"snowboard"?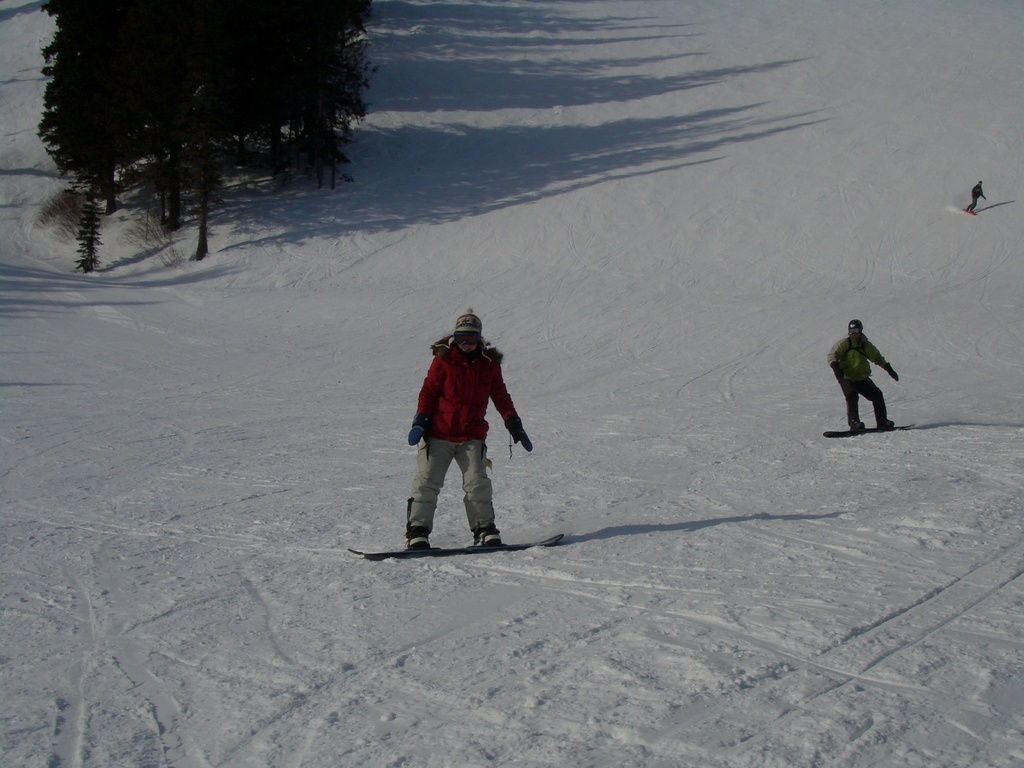
rect(344, 533, 559, 566)
